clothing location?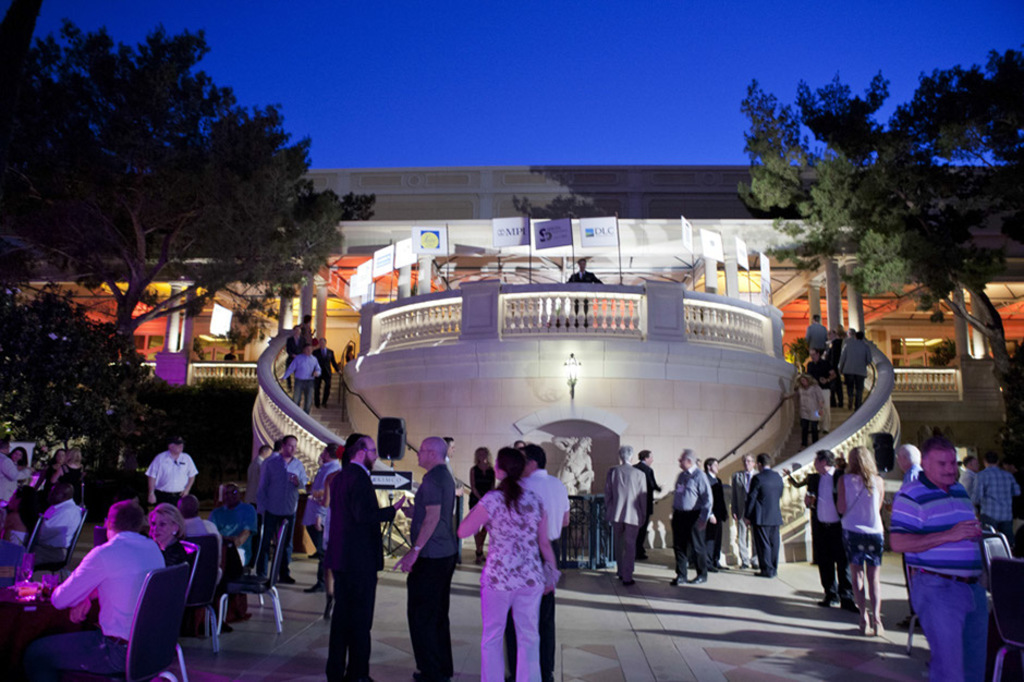
<bbox>326, 455, 395, 681</bbox>
